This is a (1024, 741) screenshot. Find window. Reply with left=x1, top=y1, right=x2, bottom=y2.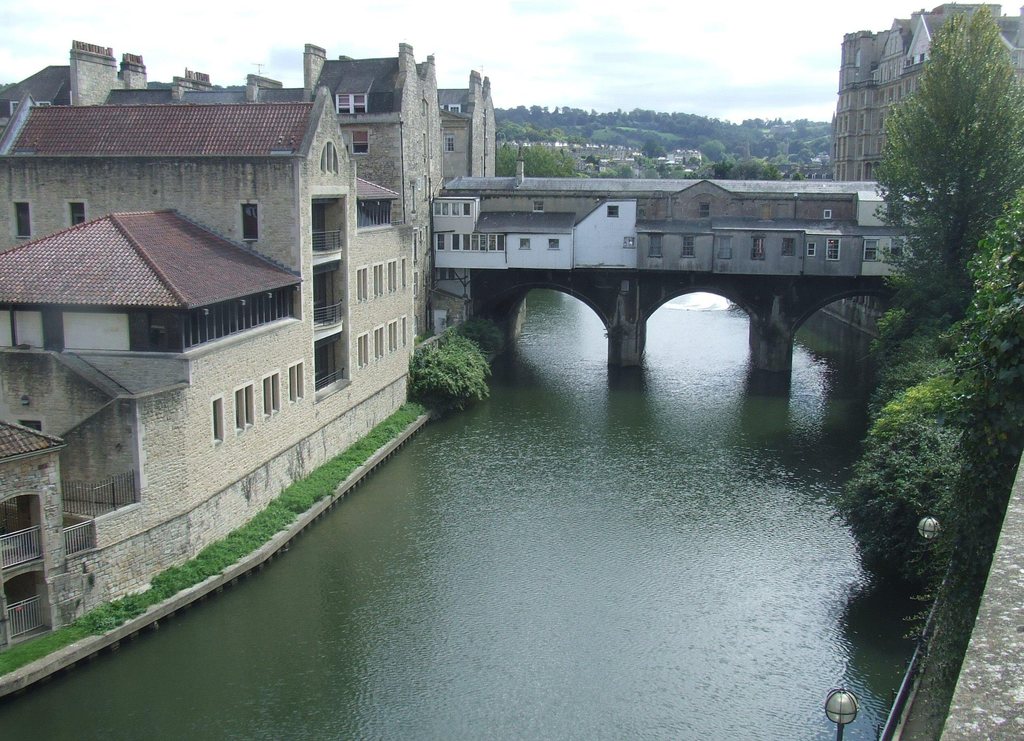
left=531, top=201, right=547, bottom=211.
